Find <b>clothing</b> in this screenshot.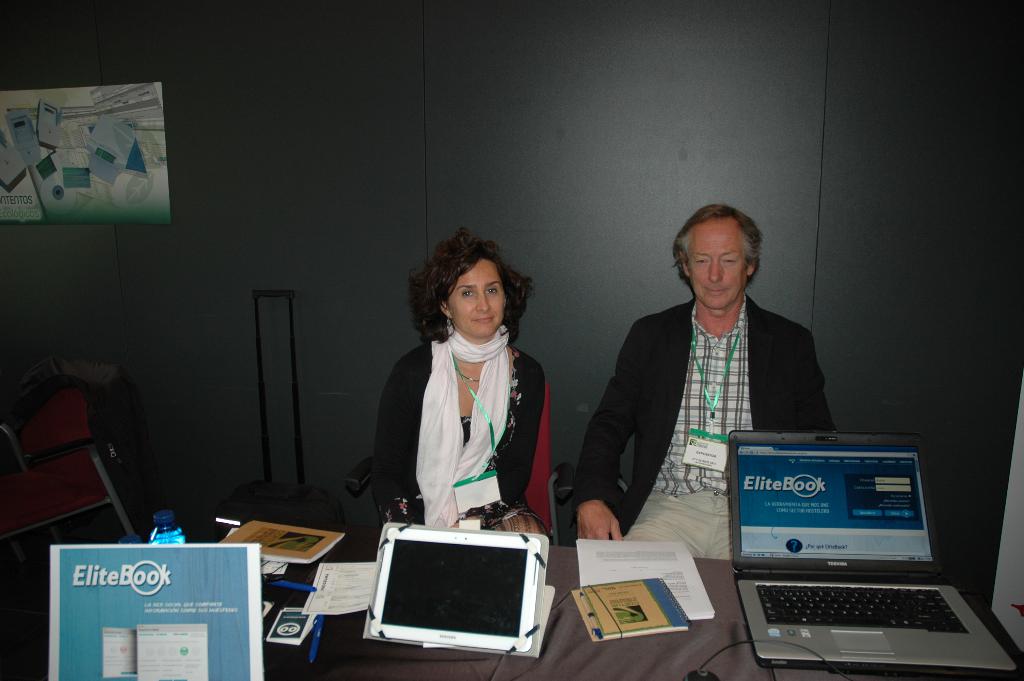
The bounding box for <b>clothing</b> is 369, 305, 557, 541.
